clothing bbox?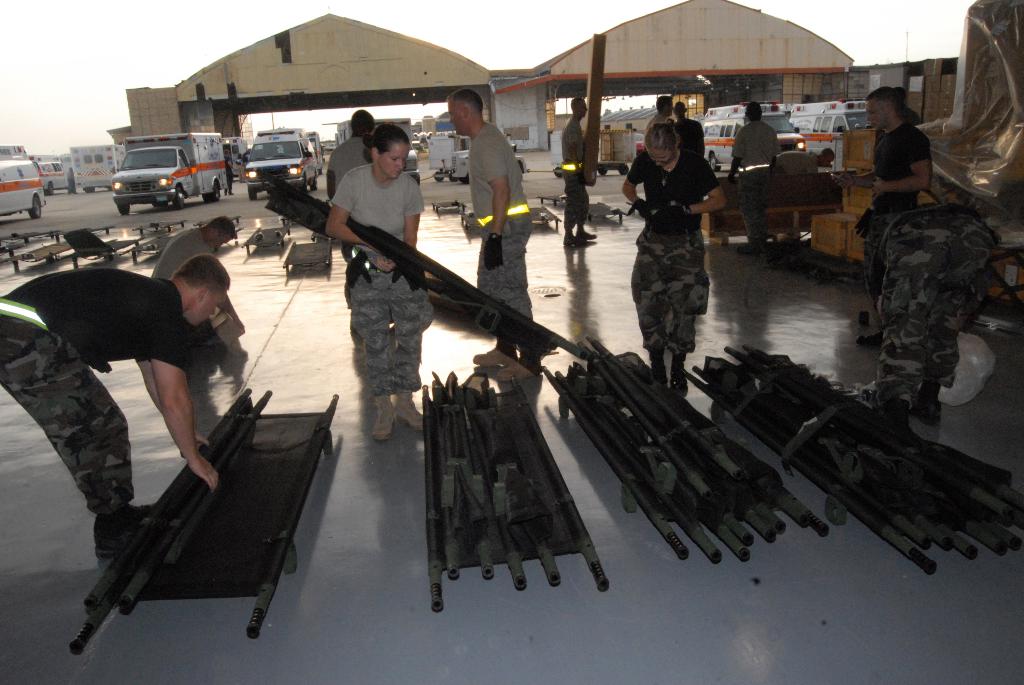
crop(152, 218, 227, 284)
